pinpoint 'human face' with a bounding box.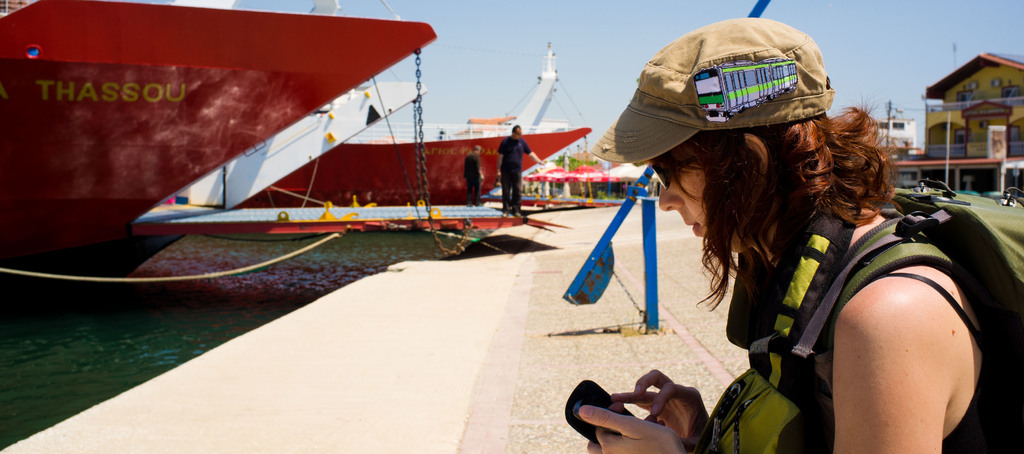
{"x1": 515, "y1": 128, "x2": 524, "y2": 140}.
